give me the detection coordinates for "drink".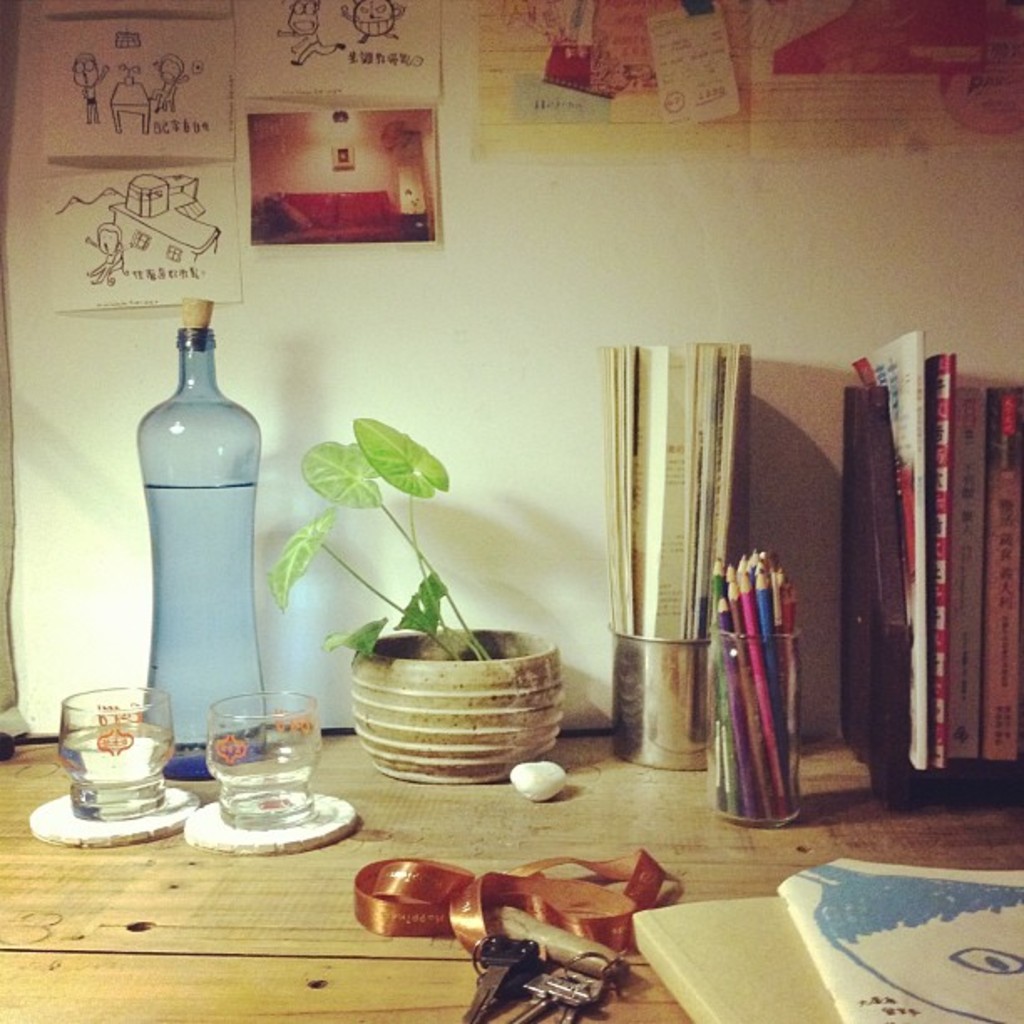
[x1=206, y1=738, x2=325, y2=828].
